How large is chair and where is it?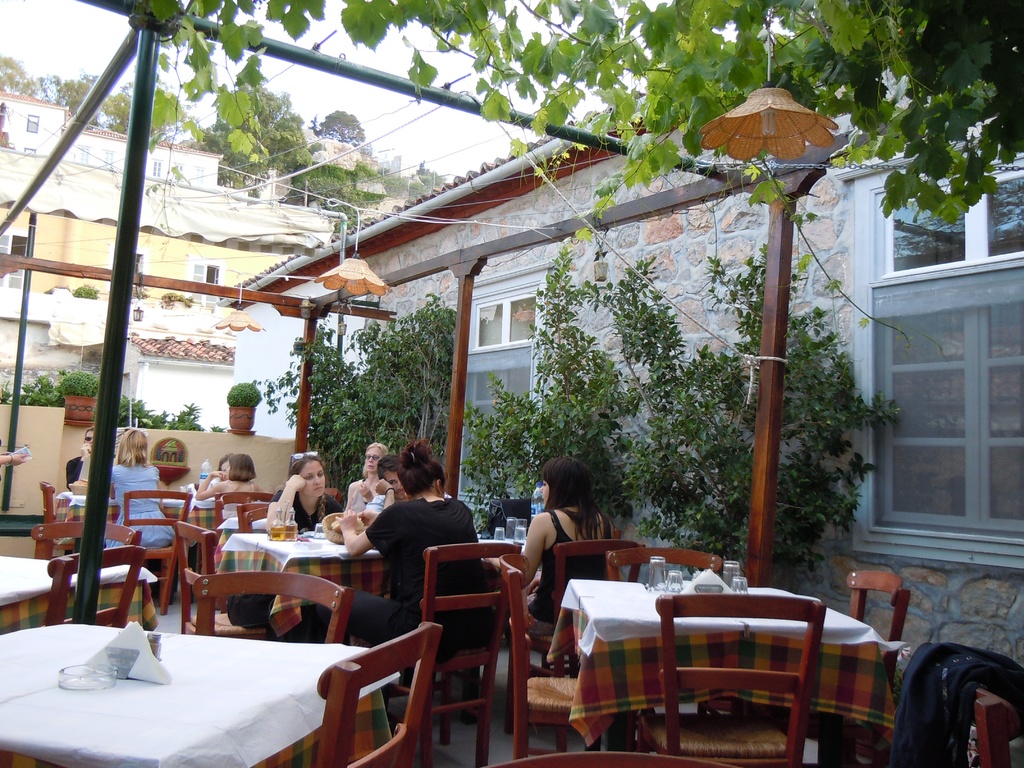
Bounding box: detection(234, 501, 273, 527).
